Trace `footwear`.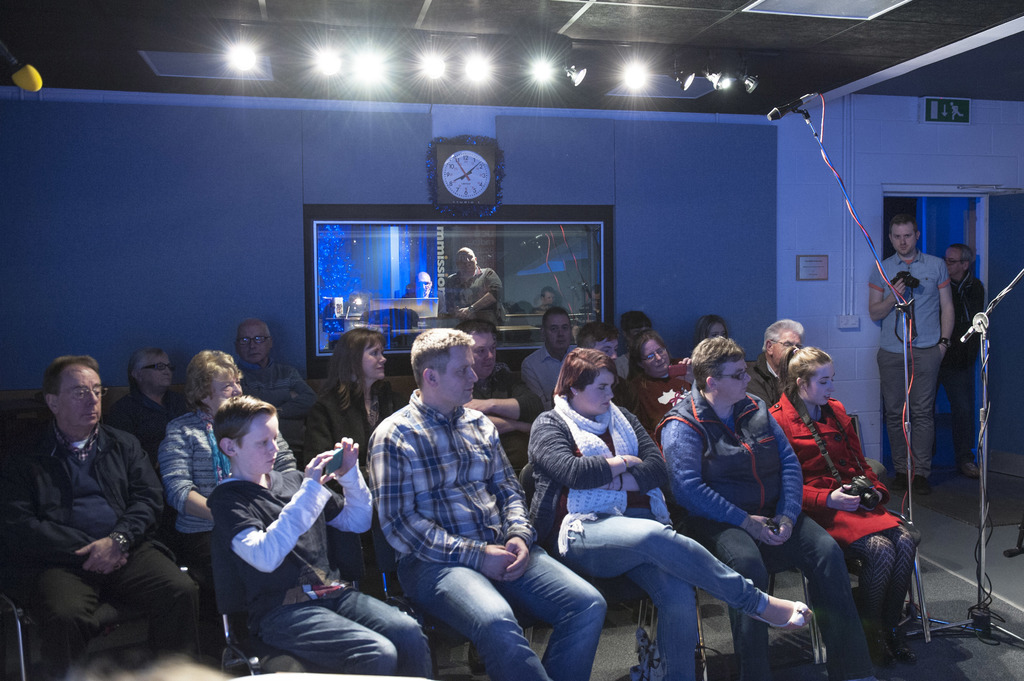
Traced to select_region(916, 470, 934, 500).
